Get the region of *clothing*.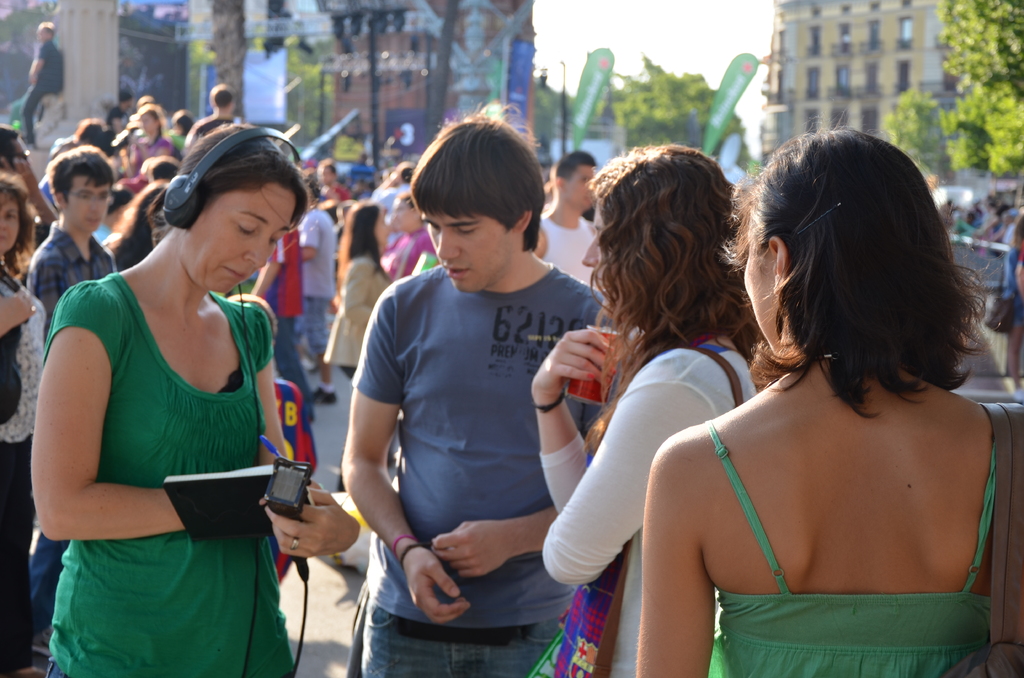
pyautogui.locateOnScreen(36, 259, 268, 677).
